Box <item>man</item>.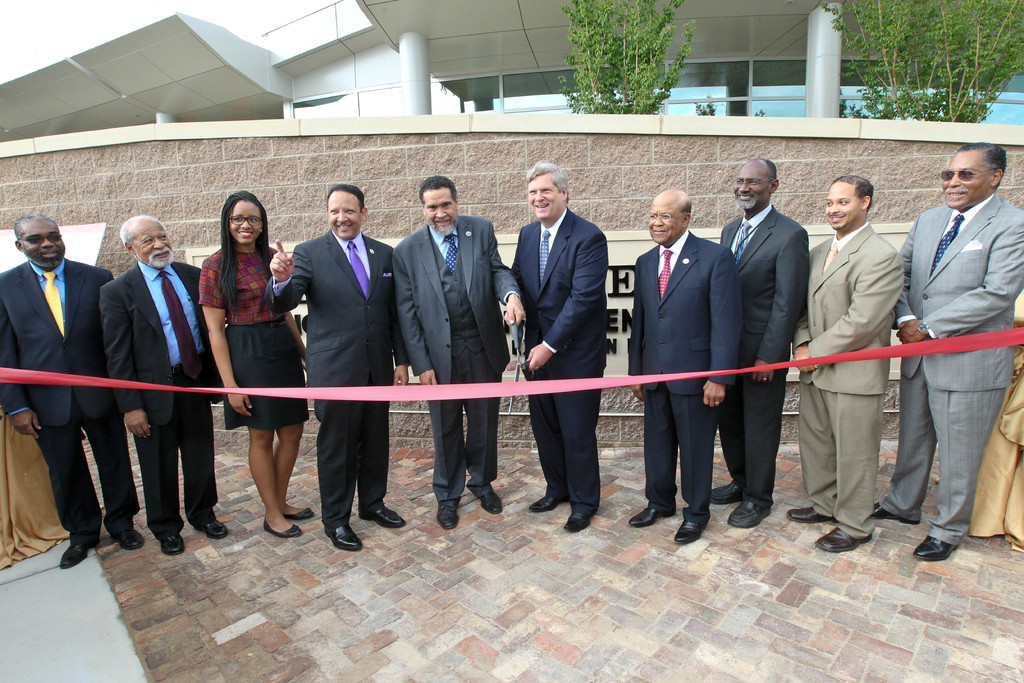
<bbox>627, 186, 741, 541</bbox>.
